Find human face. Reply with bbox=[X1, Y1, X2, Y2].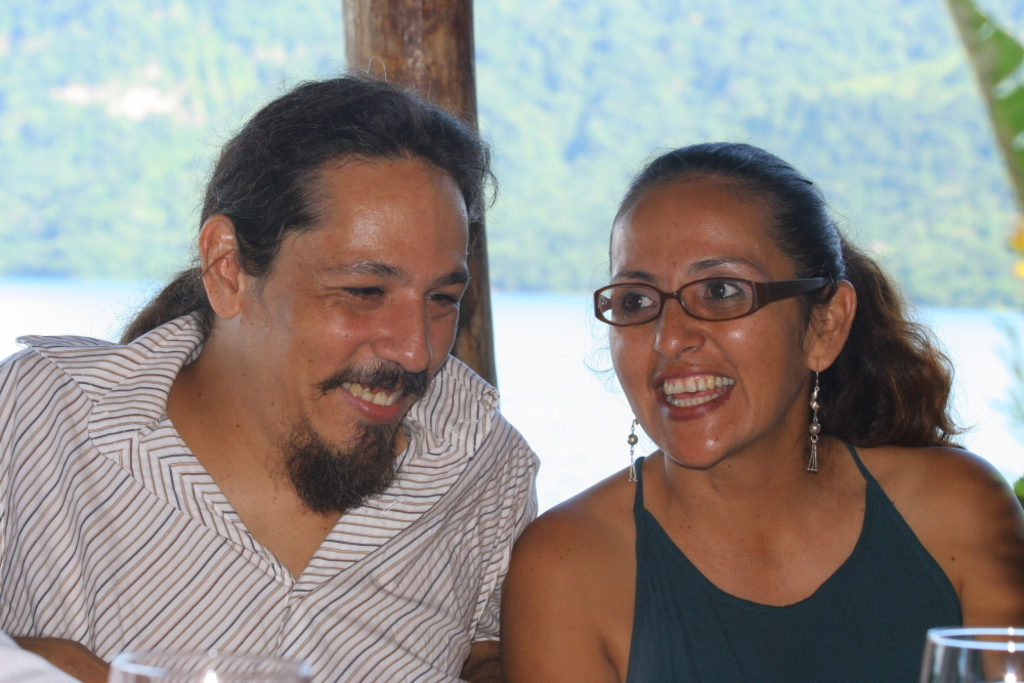
bbox=[611, 188, 806, 469].
